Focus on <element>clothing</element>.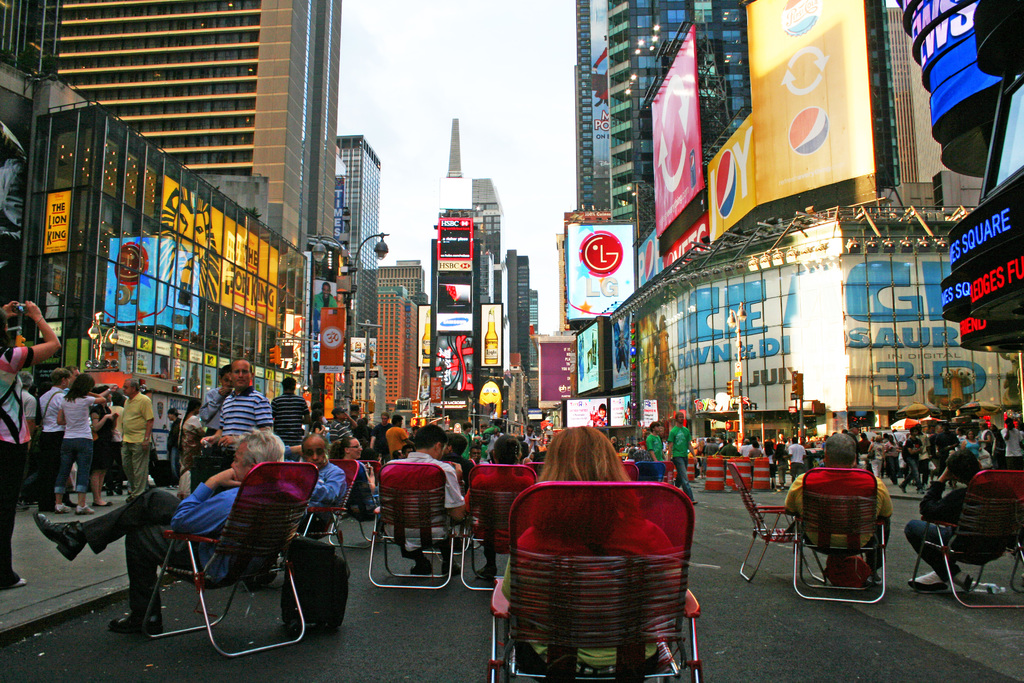
Focused at bbox(458, 429, 470, 458).
